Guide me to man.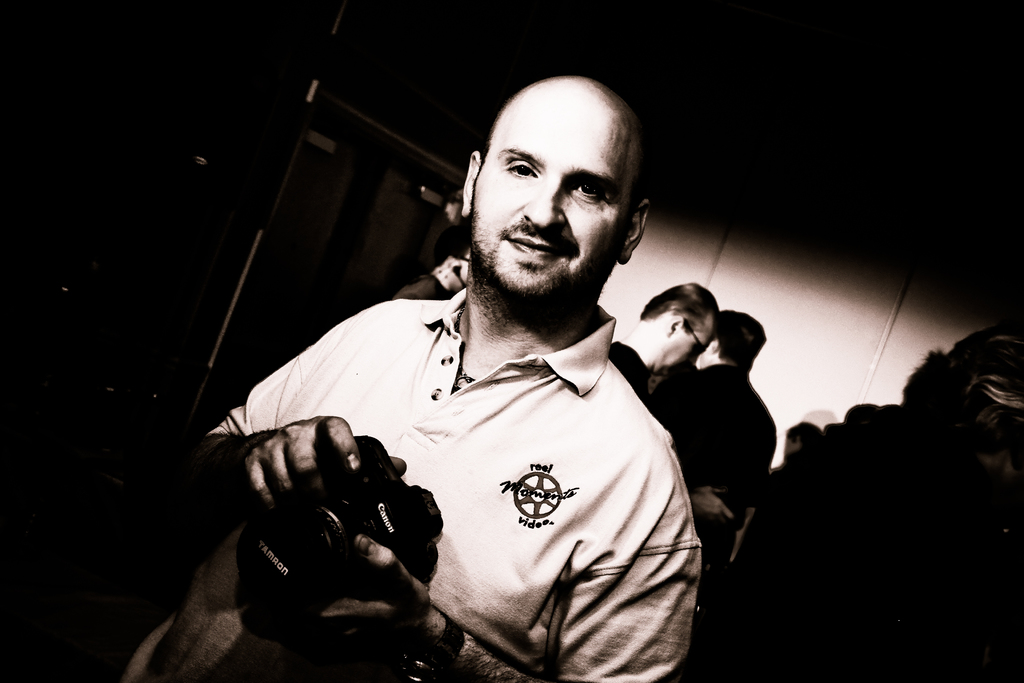
Guidance: Rect(651, 308, 780, 575).
